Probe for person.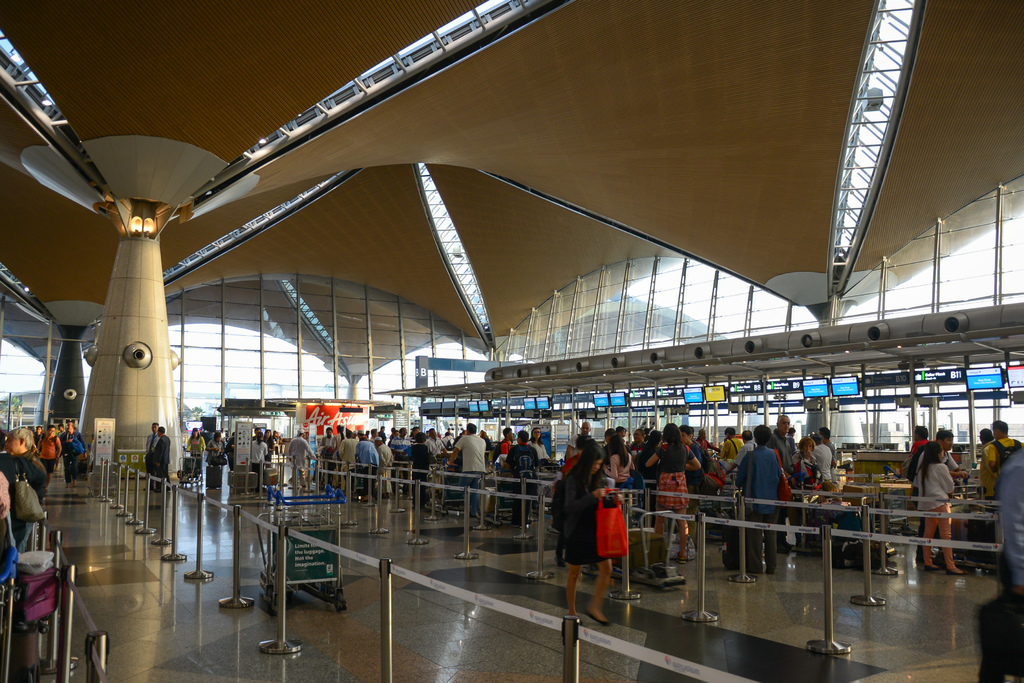
Probe result: <box>150,426,173,488</box>.
